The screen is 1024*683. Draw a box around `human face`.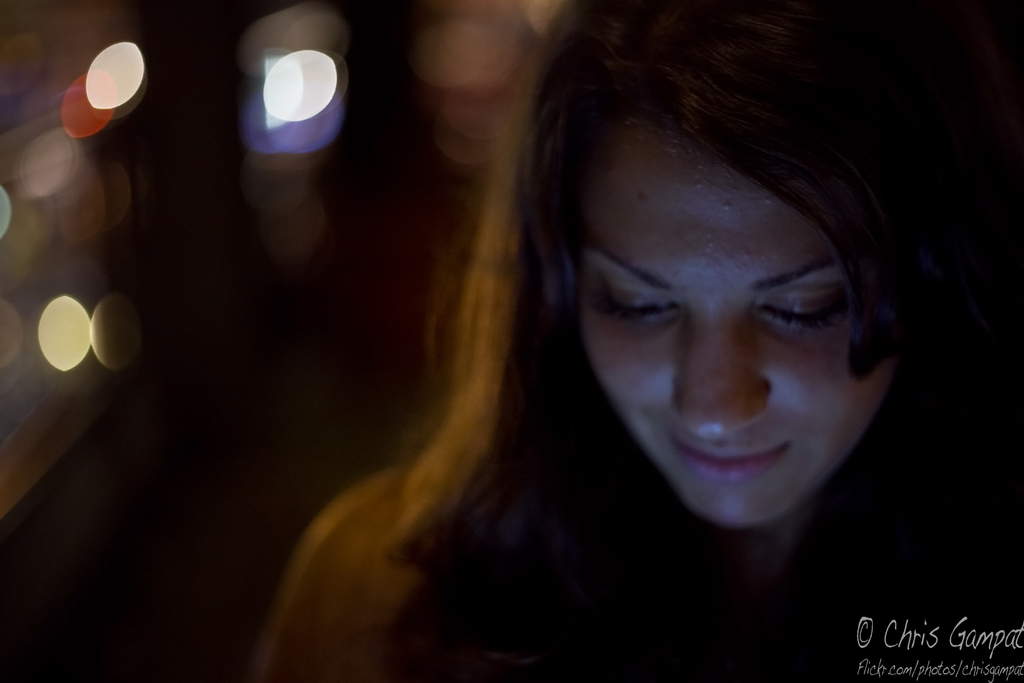
582,108,898,532.
